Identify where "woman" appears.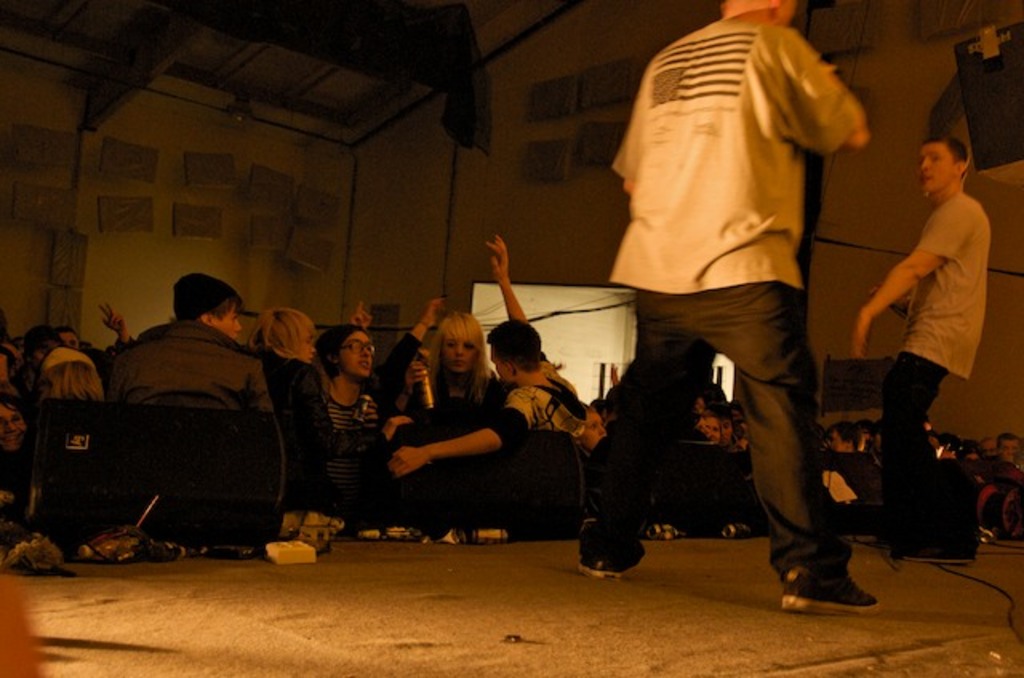
Appears at (24, 333, 78, 406).
